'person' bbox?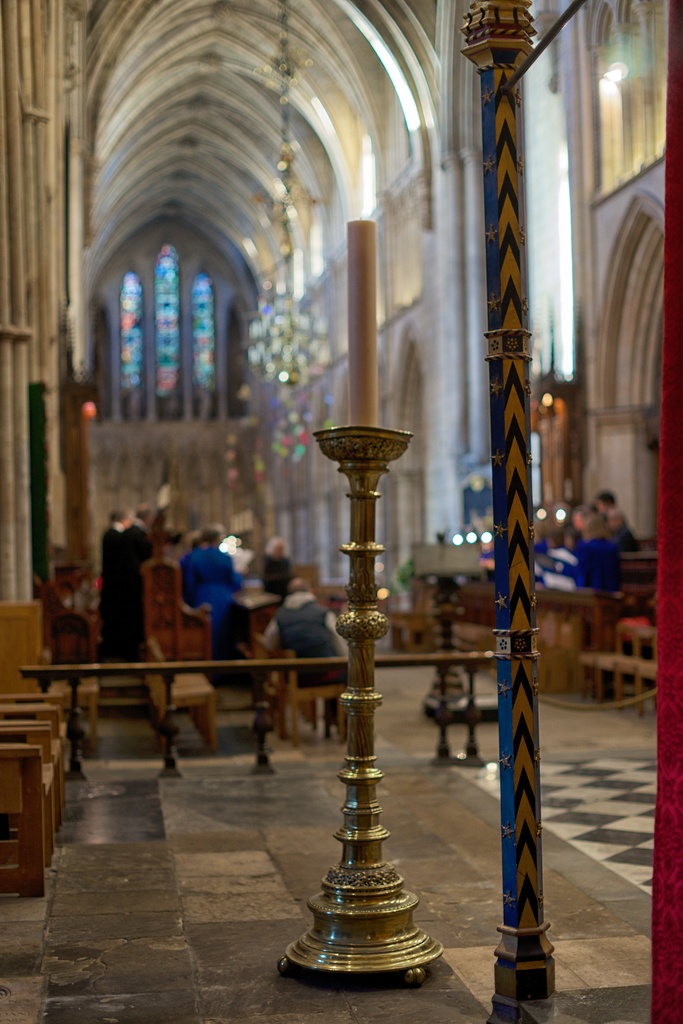
x1=265, y1=570, x2=361, y2=741
